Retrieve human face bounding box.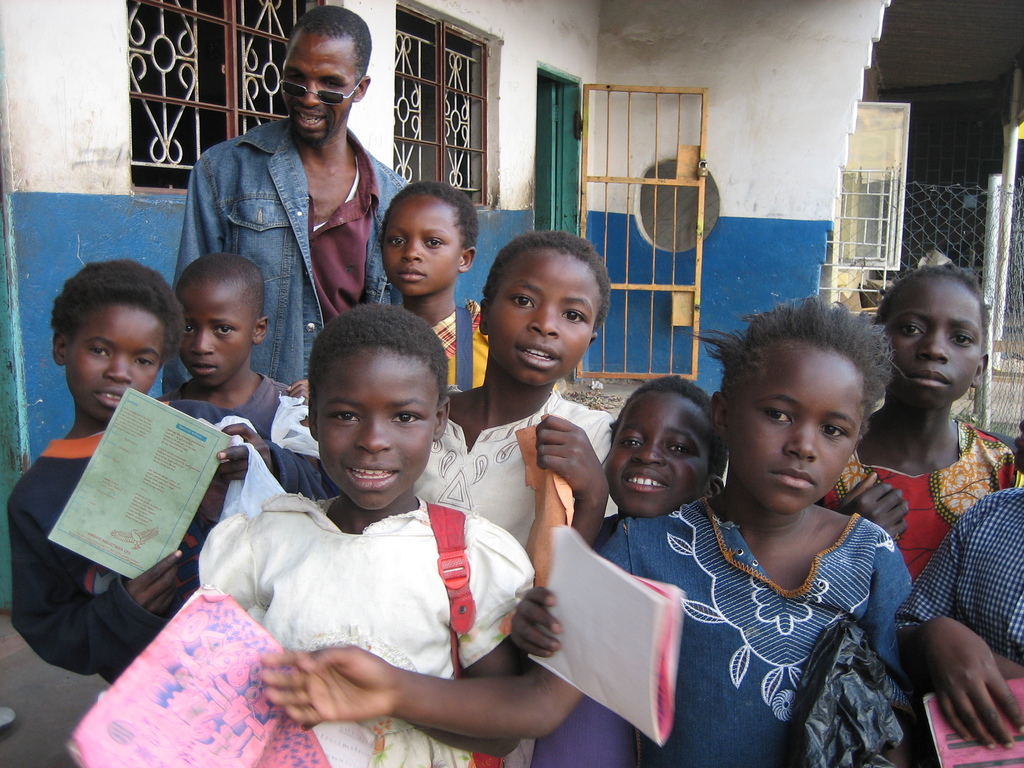
Bounding box: l=486, t=249, r=598, b=387.
